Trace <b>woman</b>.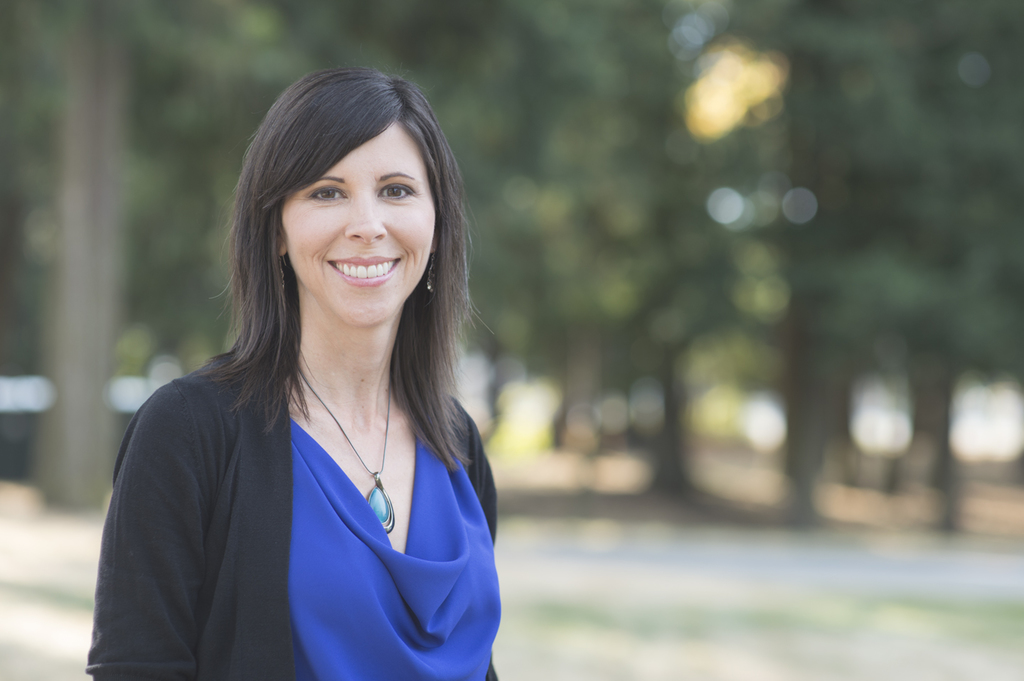
Traced to [left=90, top=67, right=528, bottom=680].
